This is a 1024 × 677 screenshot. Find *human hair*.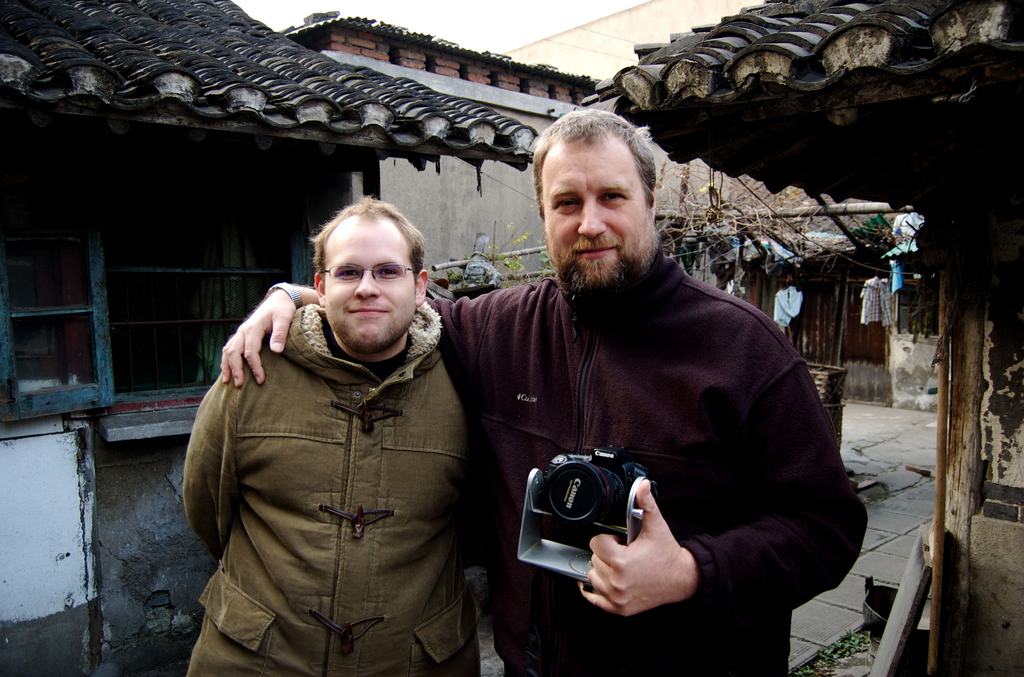
Bounding box: x1=527, y1=109, x2=652, y2=216.
